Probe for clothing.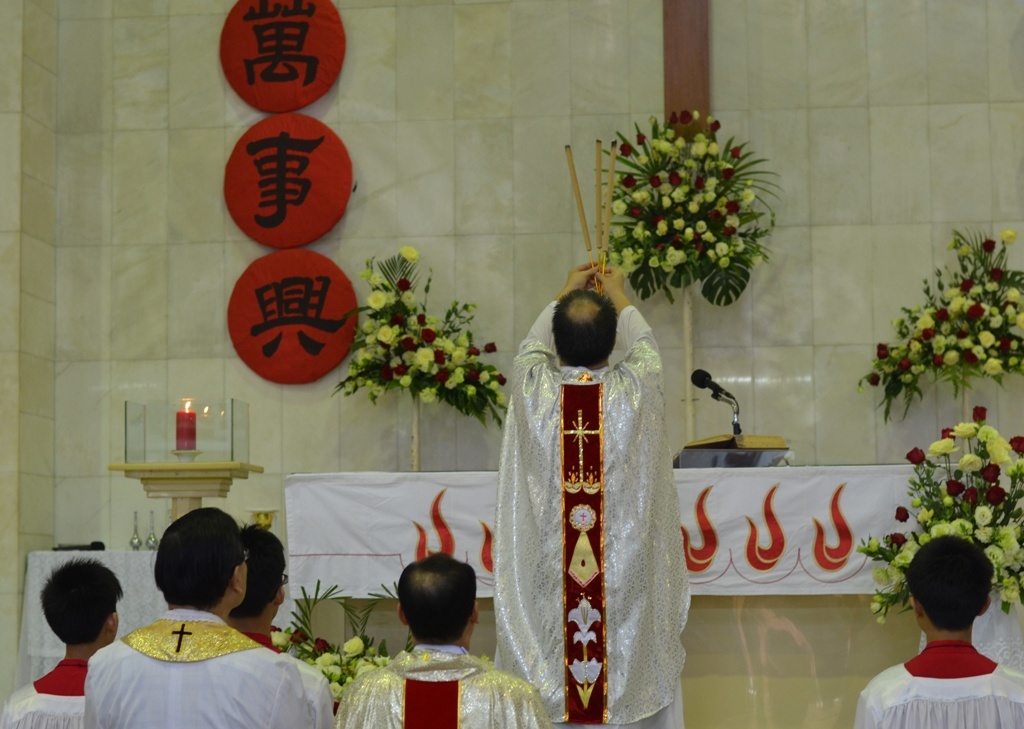
Probe result: x1=489 y1=268 x2=688 y2=708.
